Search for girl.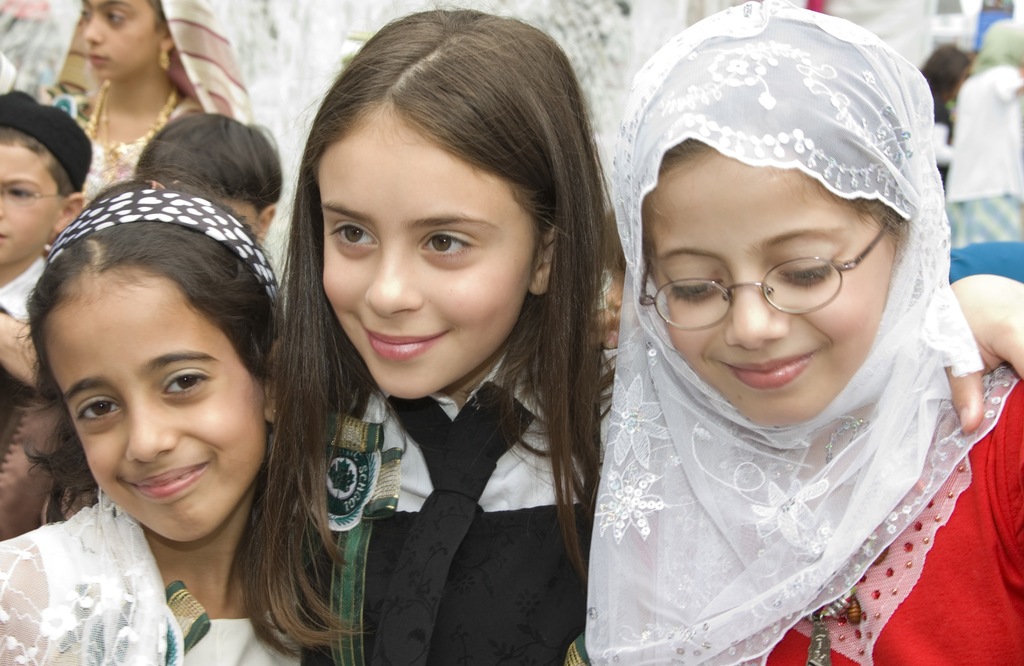
Found at {"left": 586, "top": 0, "right": 1023, "bottom": 665}.
